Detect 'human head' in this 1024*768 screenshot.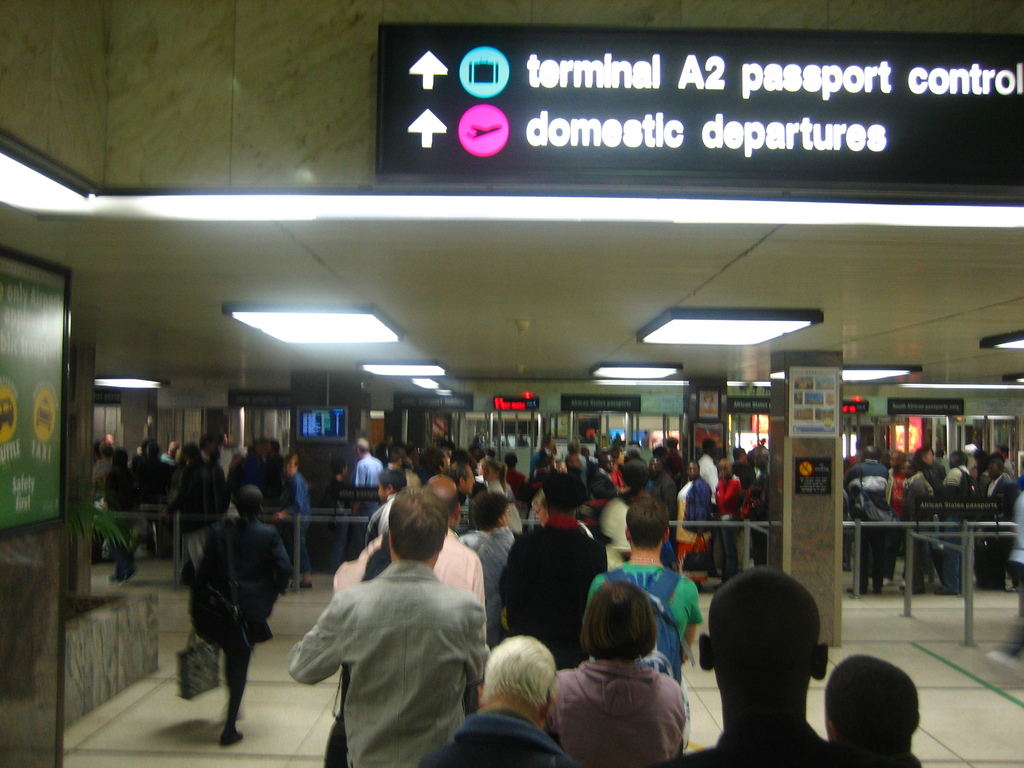
Detection: x1=469 y1=491 x2=510 y2=533.
